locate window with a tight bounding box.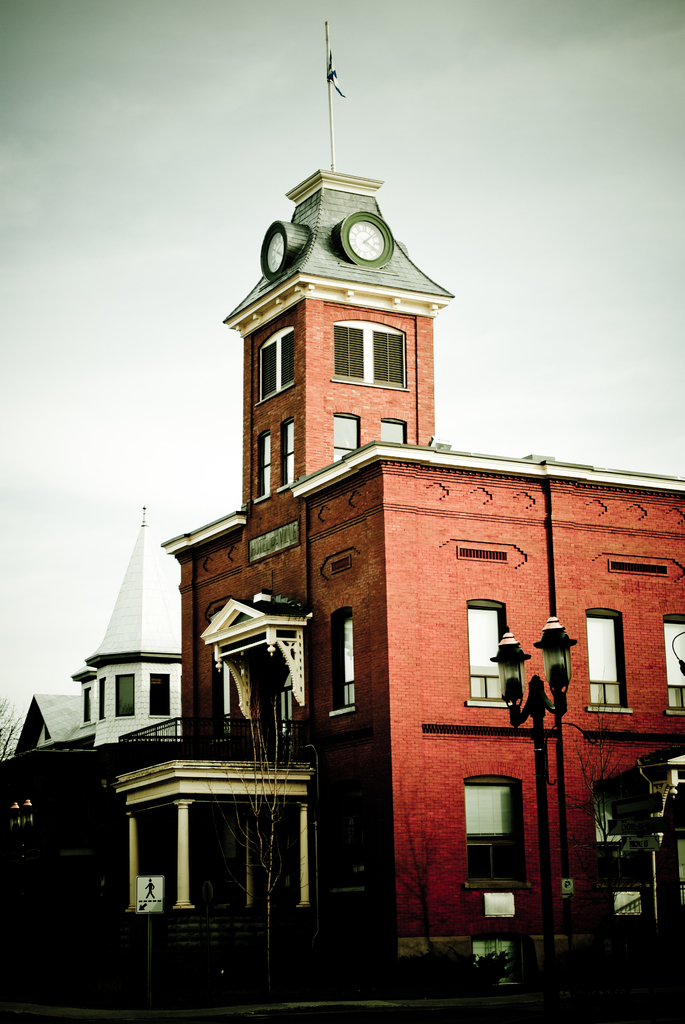
BBox(252, 328, 299, 409).
